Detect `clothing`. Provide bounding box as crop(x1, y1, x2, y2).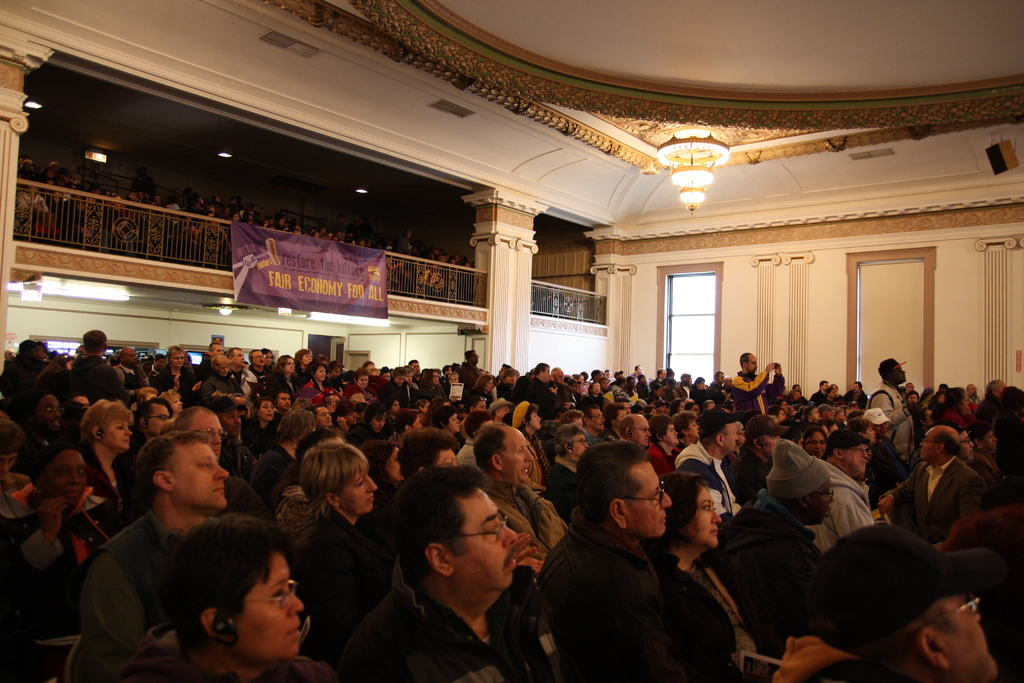
crop(108, 364, 150, 399).
